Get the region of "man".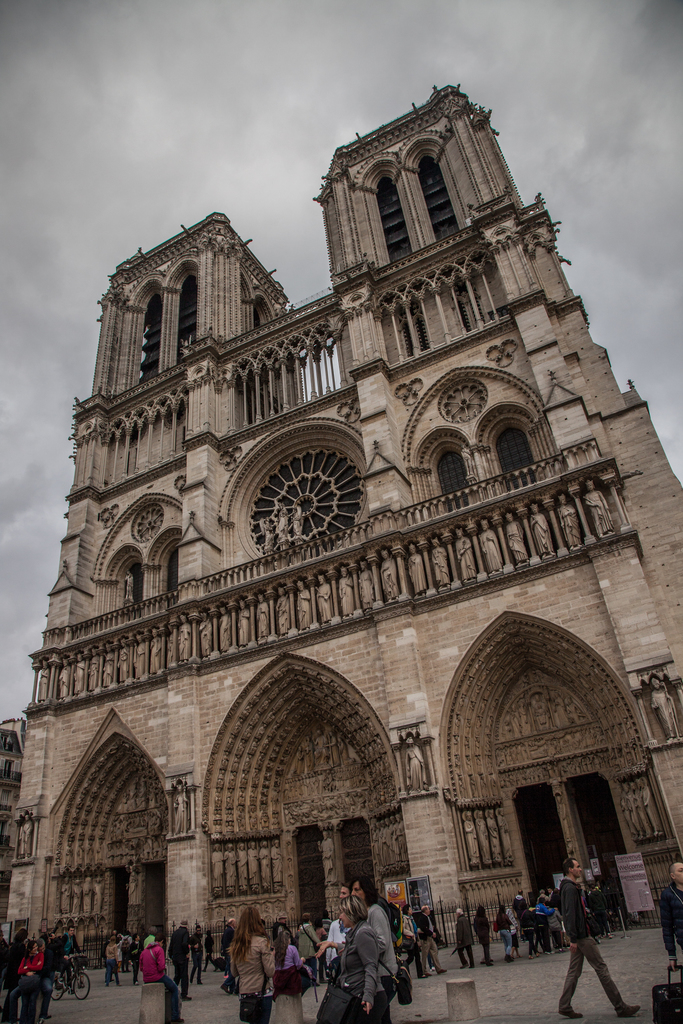
BBox(556, 854, 638, 1021).
